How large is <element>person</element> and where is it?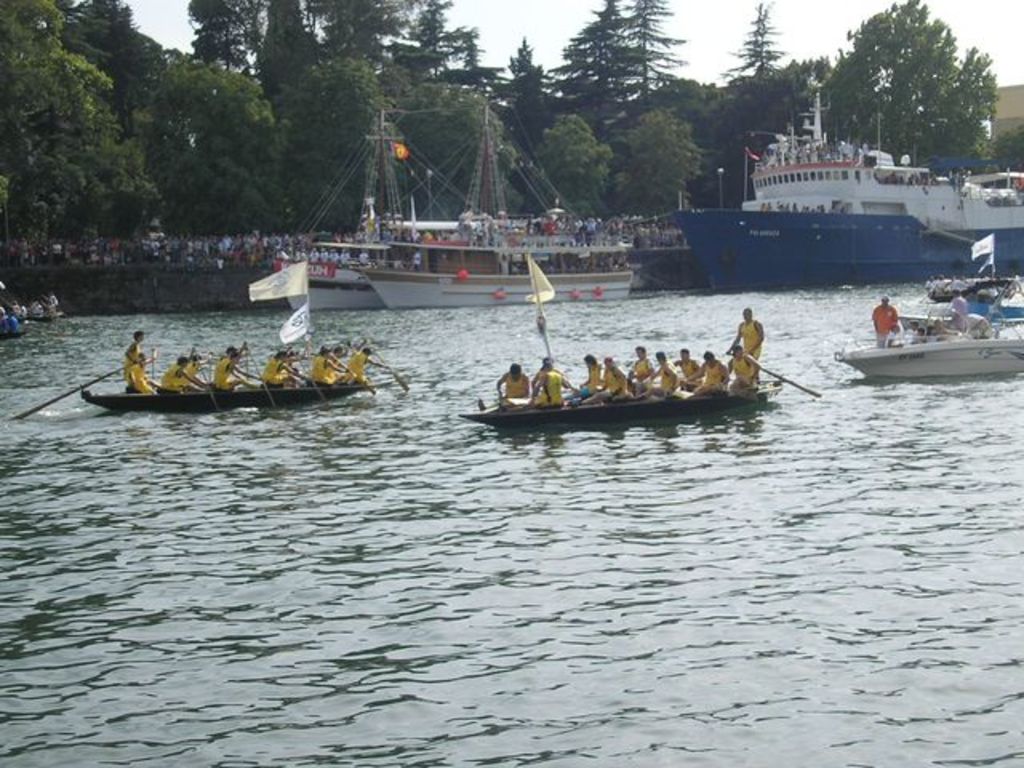
Bounding box: left=213, top=347, right=251, bottom=374.
